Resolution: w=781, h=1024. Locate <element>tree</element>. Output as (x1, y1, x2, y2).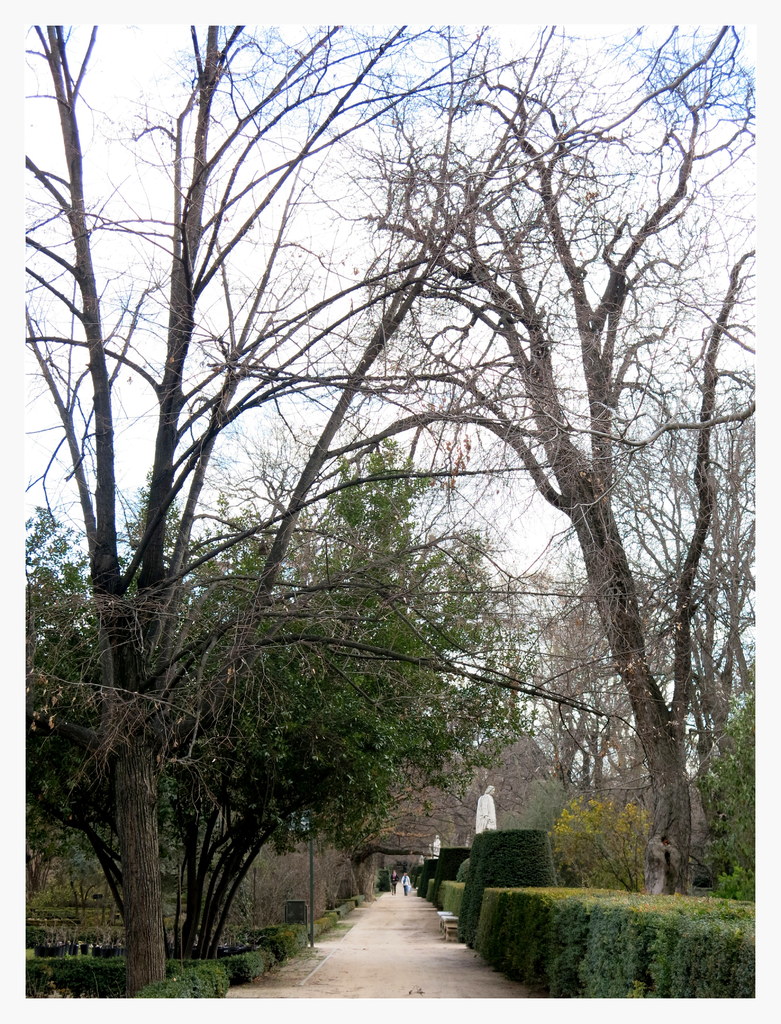
(219, 8, 780, 908).
